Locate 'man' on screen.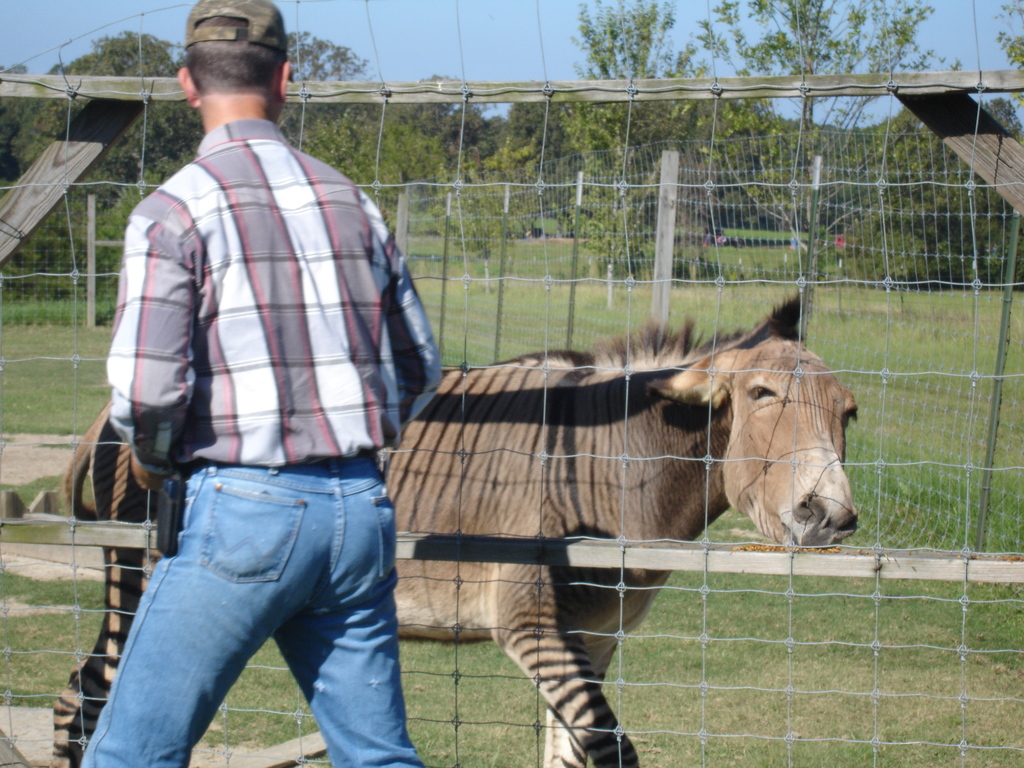
On screen at locate(71, 29, 470, 767).
